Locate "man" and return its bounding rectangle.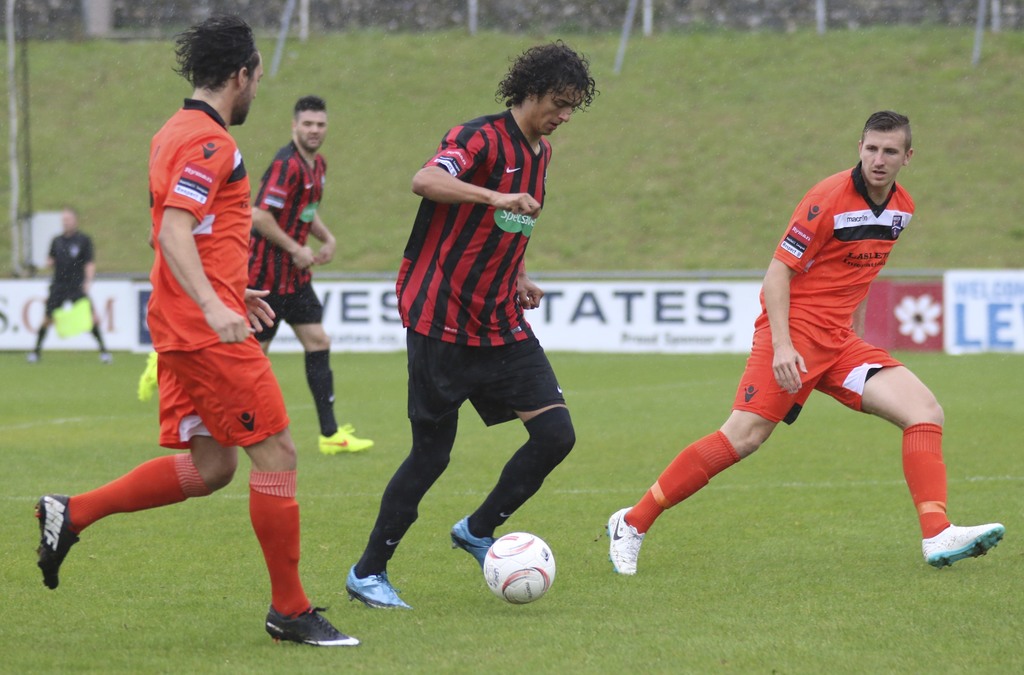
left=346, top=37, right=606, bottom=615.
